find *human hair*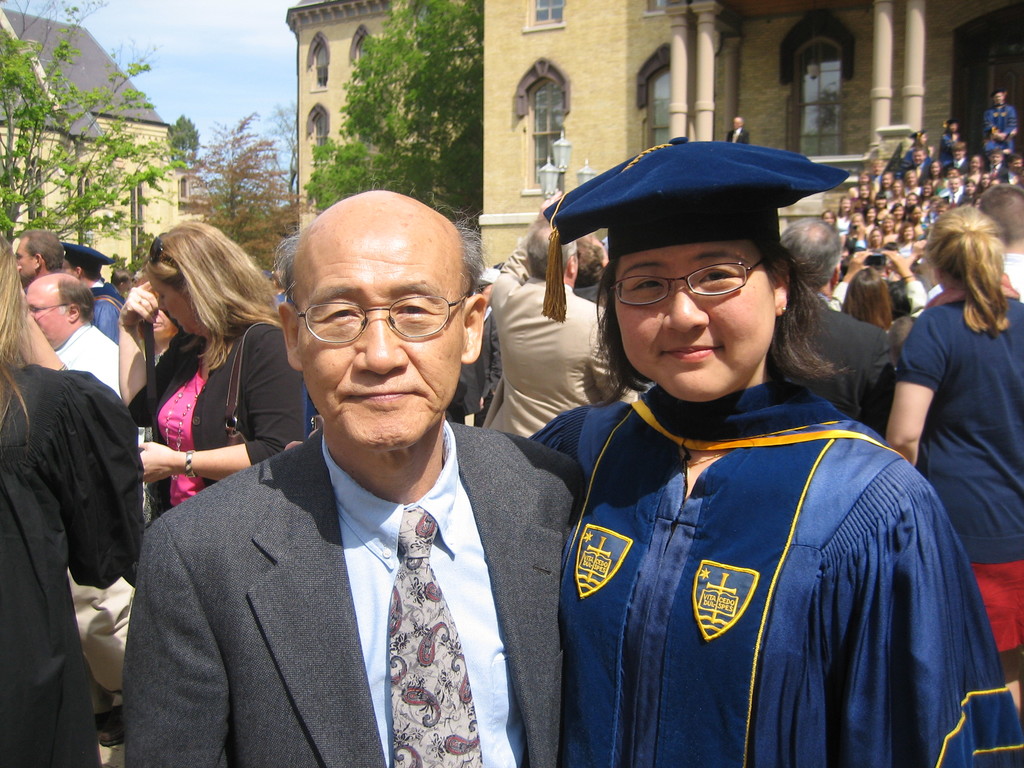
<box>526,226,577,282</box>
